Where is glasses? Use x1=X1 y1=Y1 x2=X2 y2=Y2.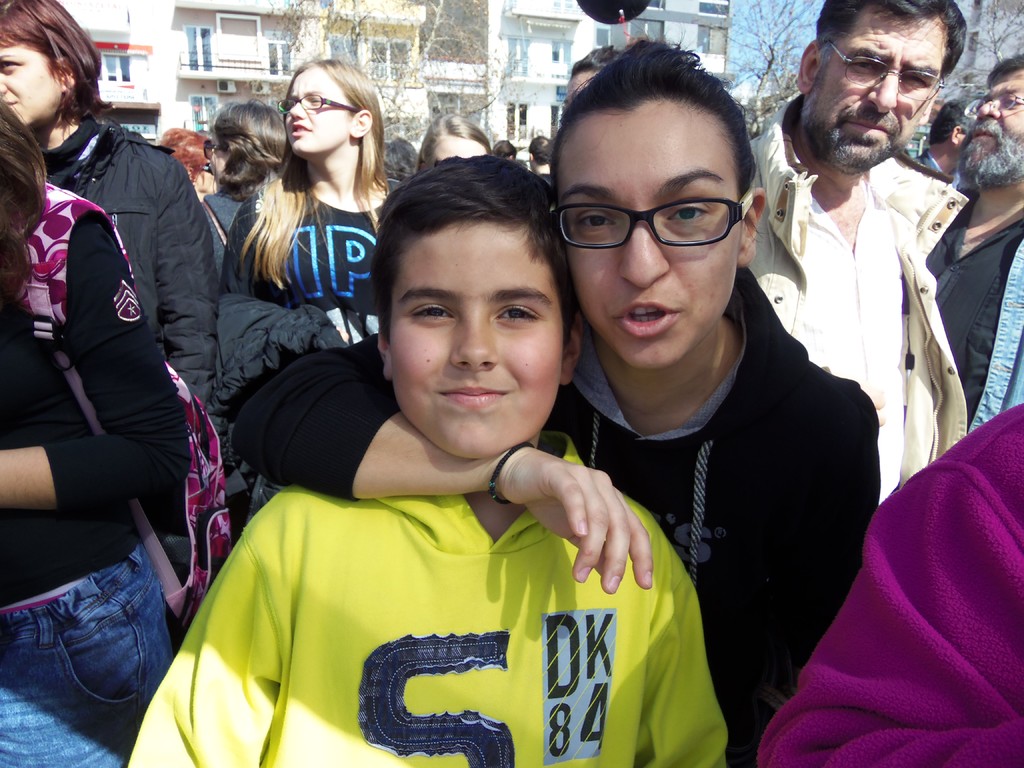
x1=826 y1=44 x2=945 y2=100.
